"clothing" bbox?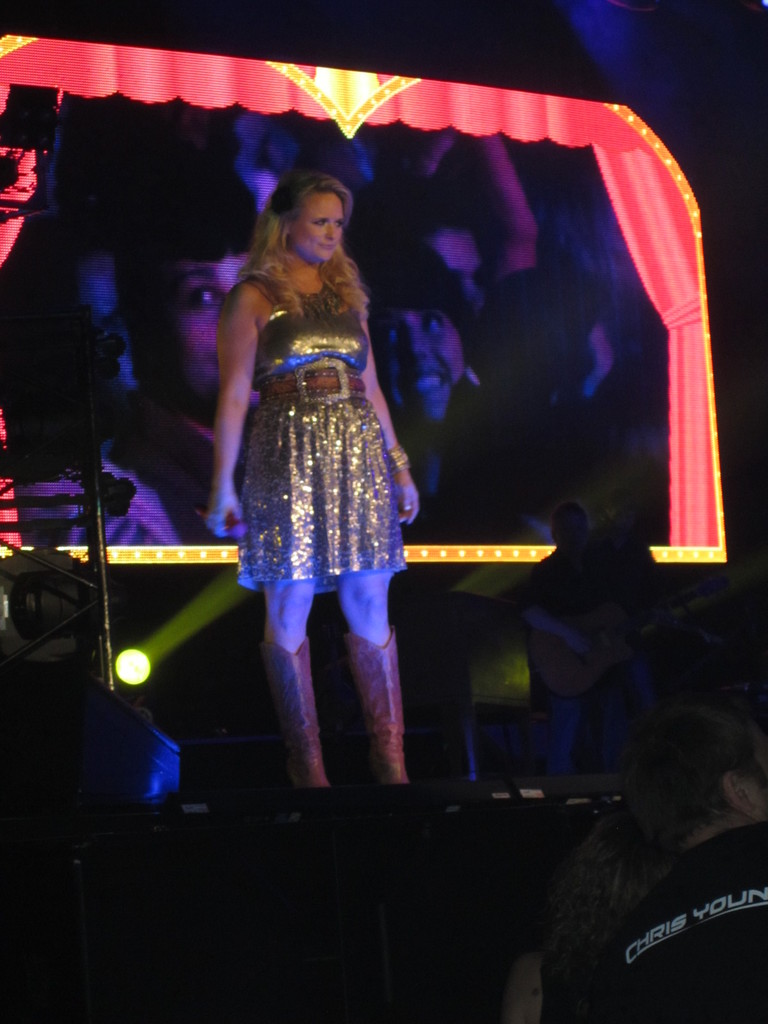
(221, 266, 409, 547)
